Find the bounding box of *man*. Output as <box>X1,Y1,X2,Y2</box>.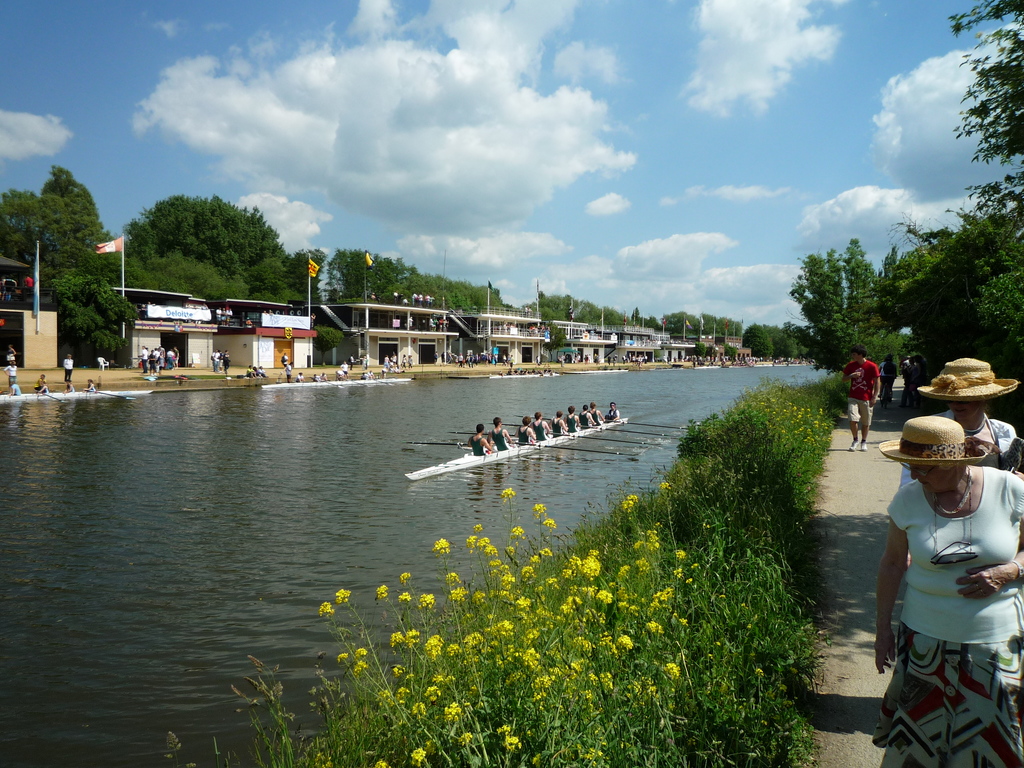
<box>276,348,291,376</box>.
